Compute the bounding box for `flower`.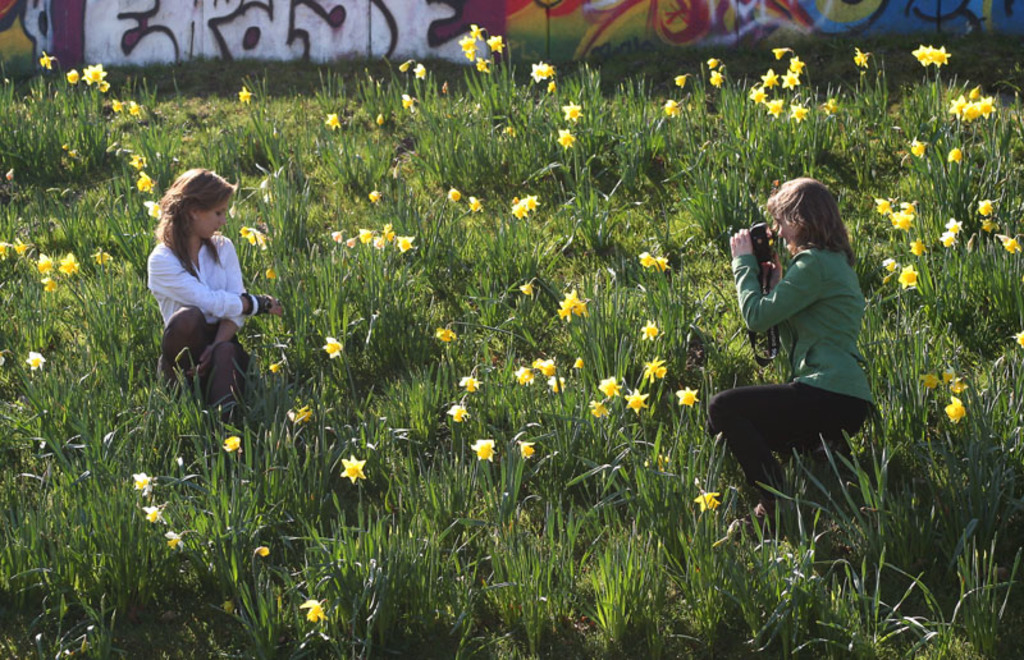
bbox(759, 69, 783, 90).
